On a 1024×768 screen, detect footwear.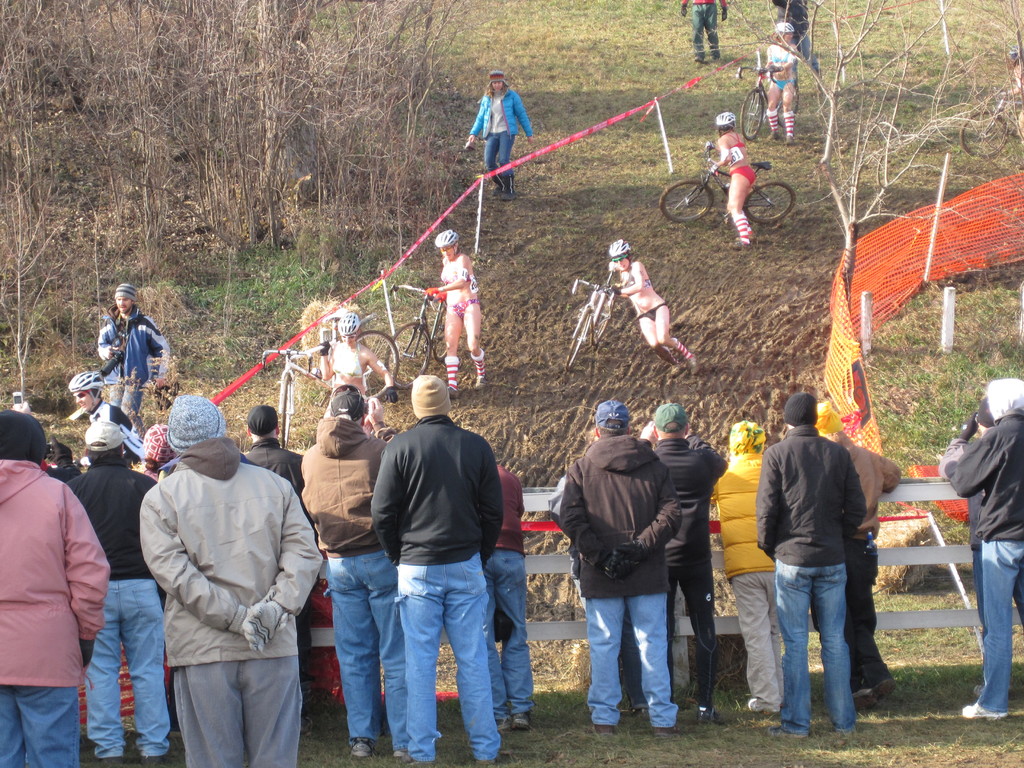
select_region(510, 709, 529, 728).
